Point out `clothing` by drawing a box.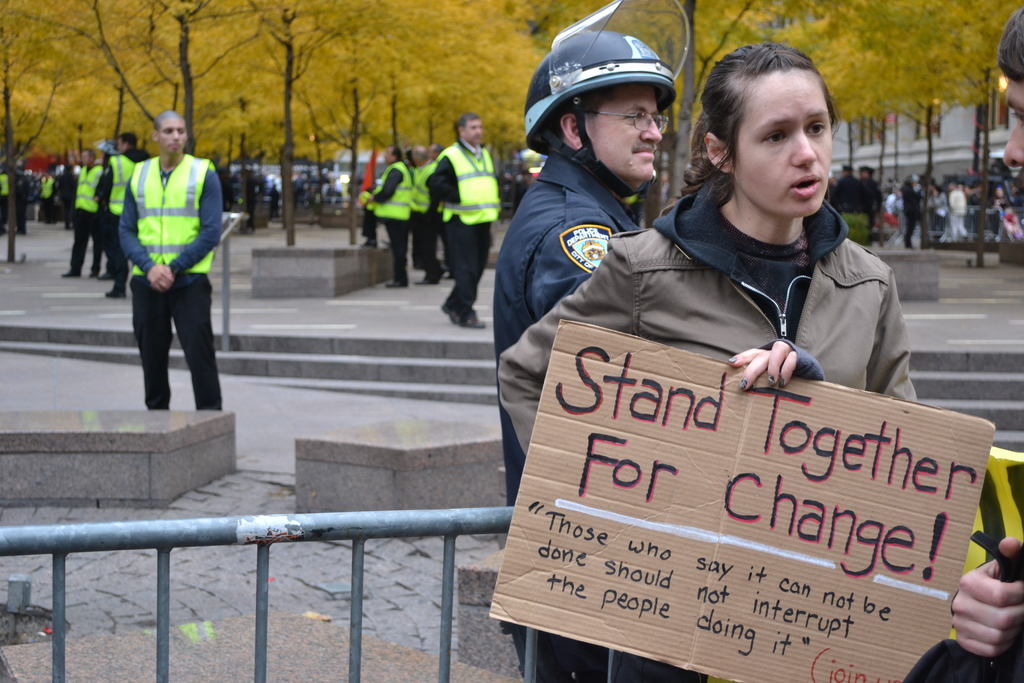
116, 153, 223, 412.
